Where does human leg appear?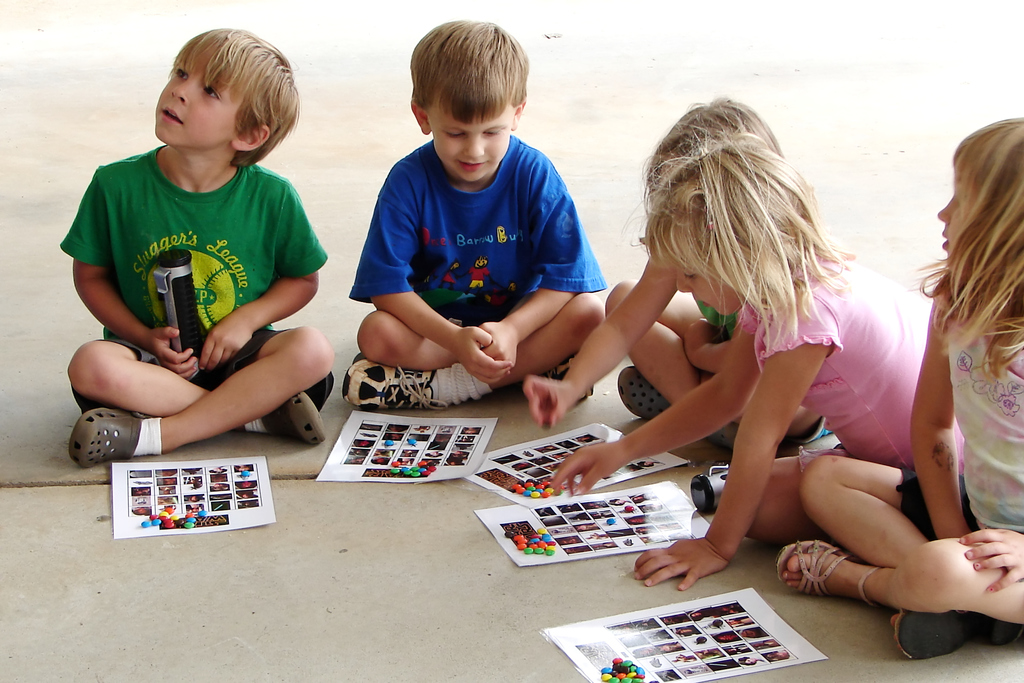
Appears at left=359, top=309, right=593, bottom=403.
